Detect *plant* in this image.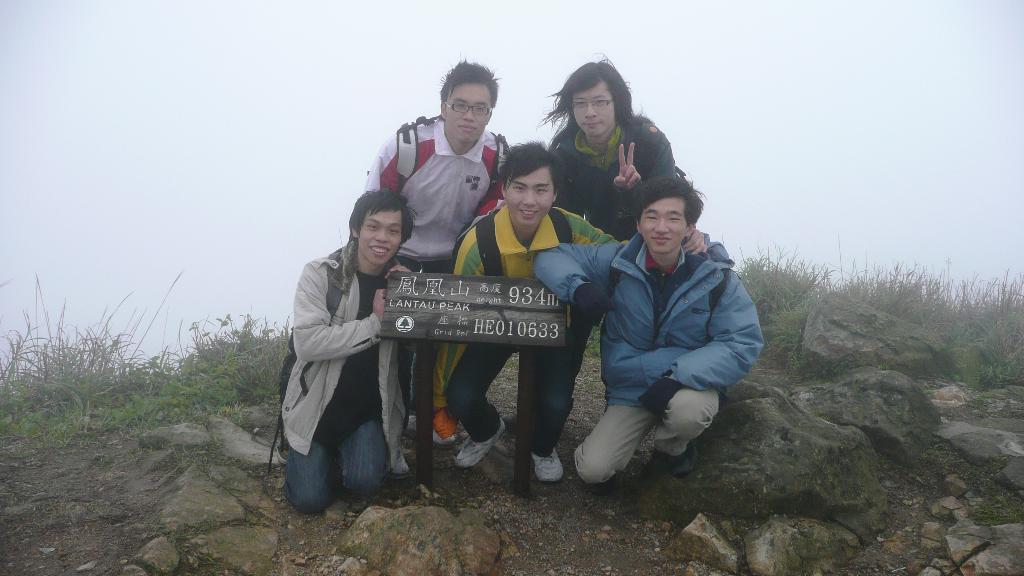
Detection: (x1=962, y1=456, x2=1011, y2=486).
